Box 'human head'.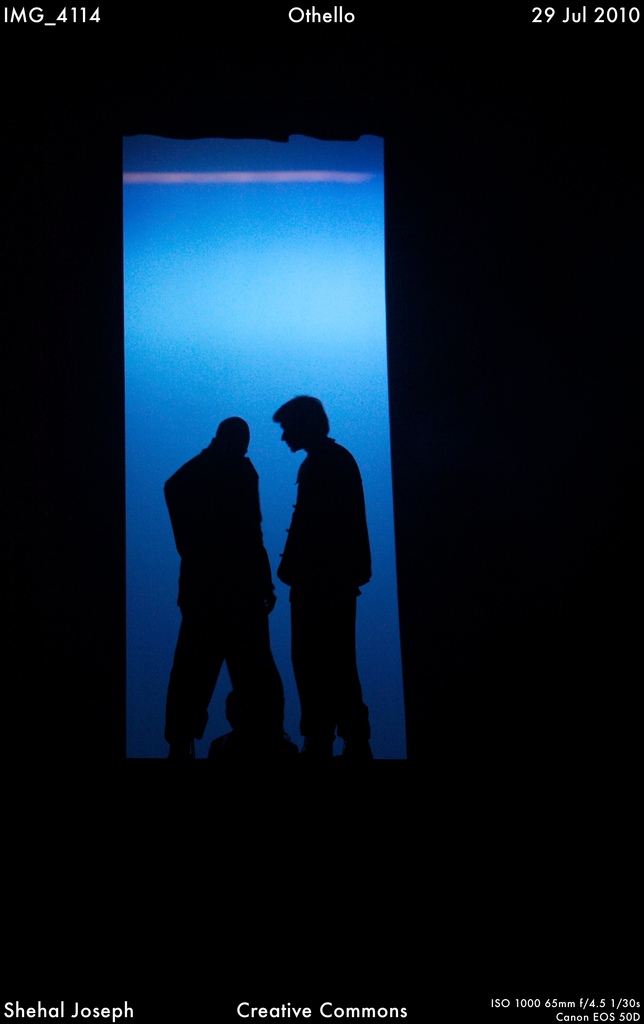
crop(218, 413, 250, 457).
